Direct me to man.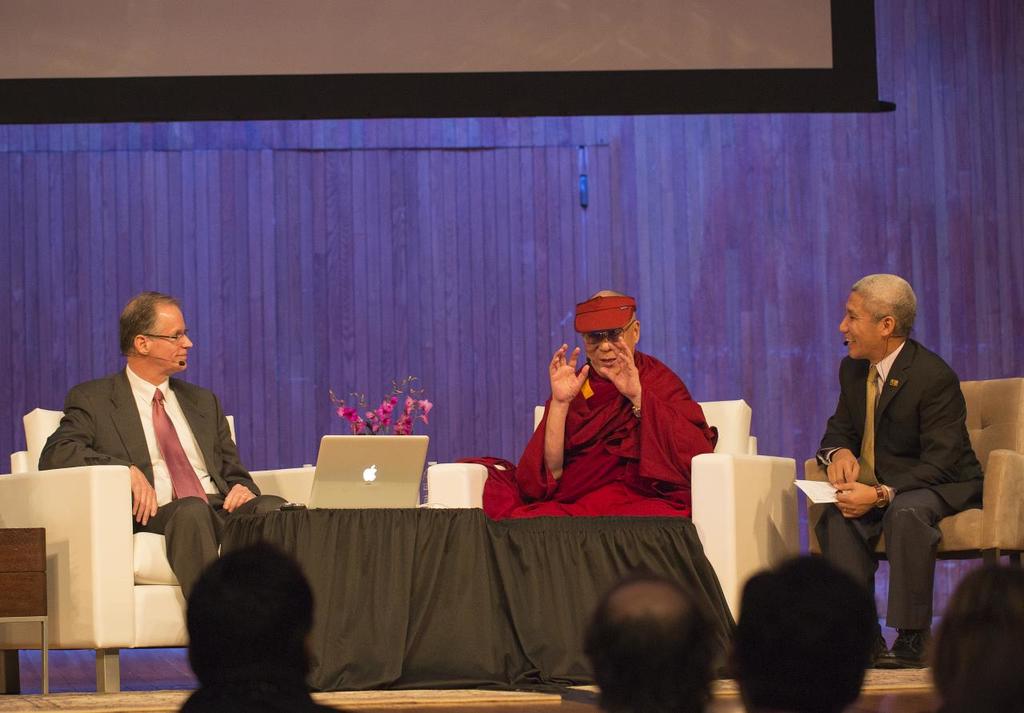
Direction: <region>804, 266, 982, 662</region>.
